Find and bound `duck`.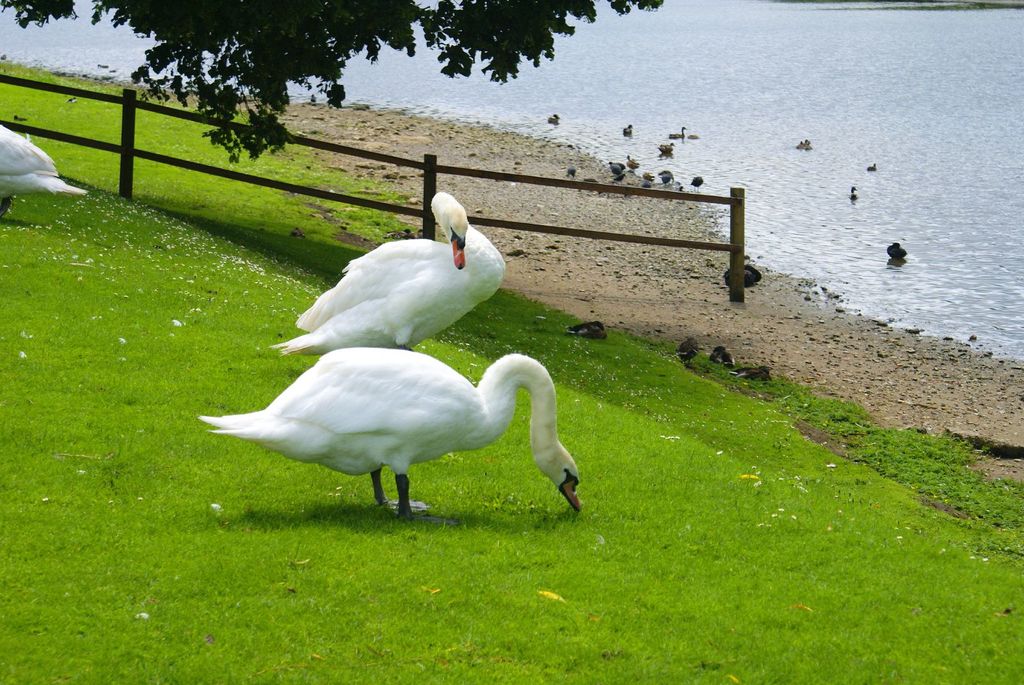
Bound: crop(276, 197, 515, 361).
